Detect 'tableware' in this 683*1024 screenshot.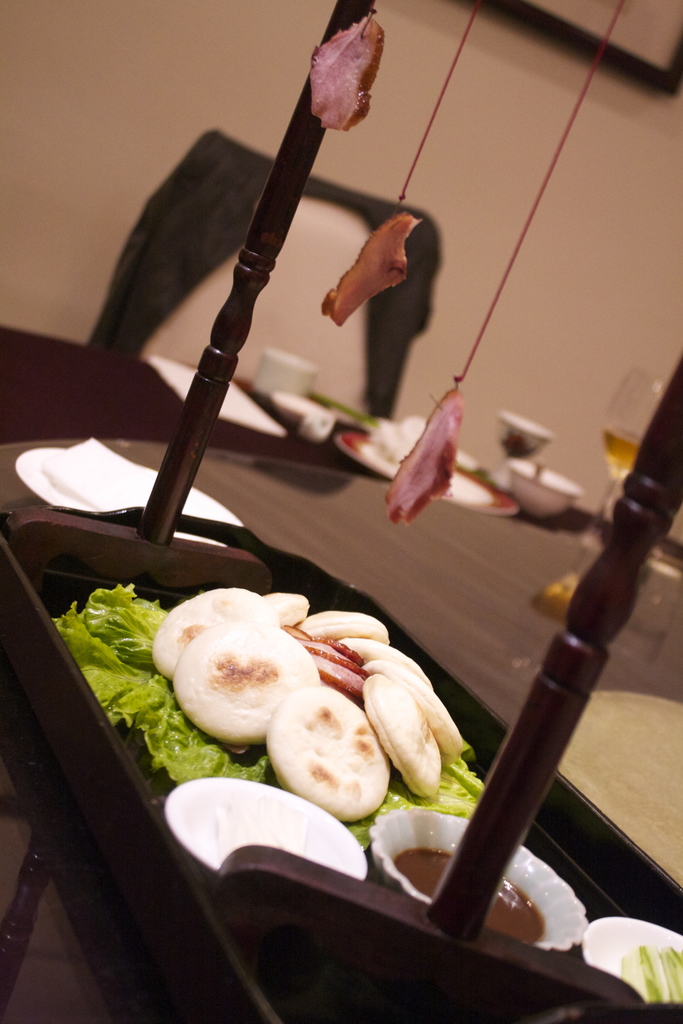
Detection: 0 496 682 1023.
